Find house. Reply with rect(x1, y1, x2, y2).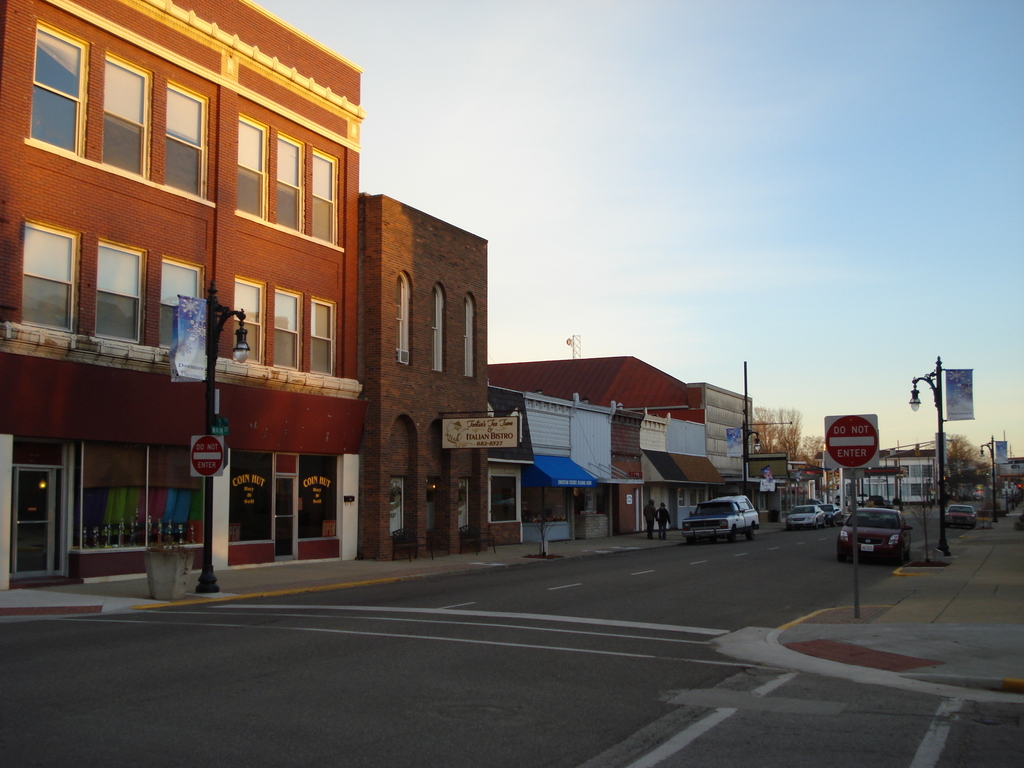
rect(337, 170, 495, 561).
